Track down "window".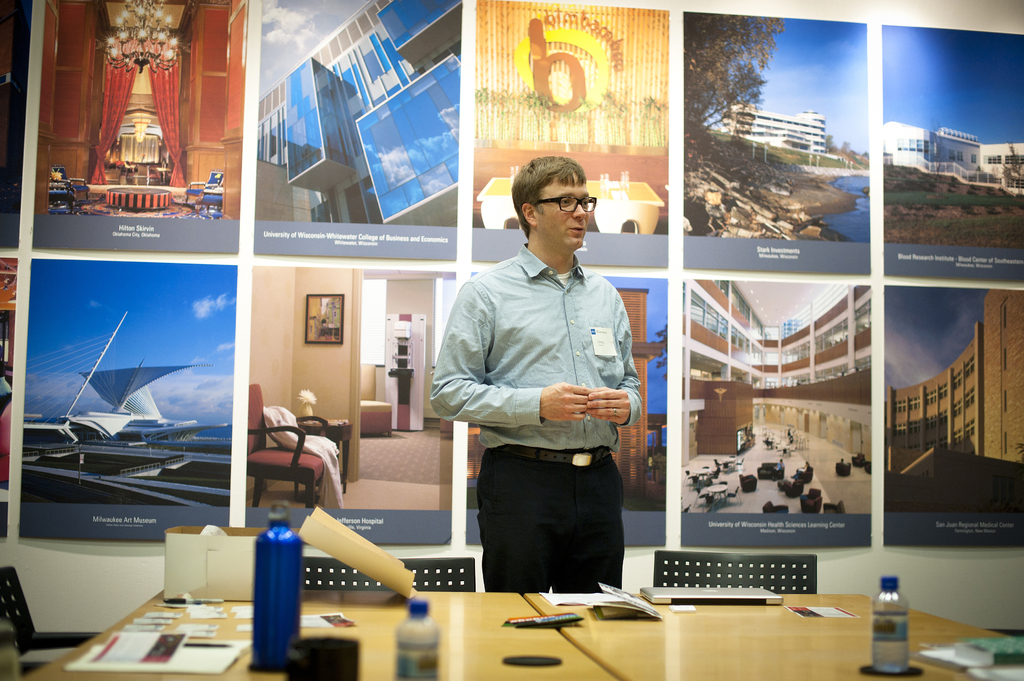
Tracked to [x1=964, y1=389, x2=973, y2=408].
